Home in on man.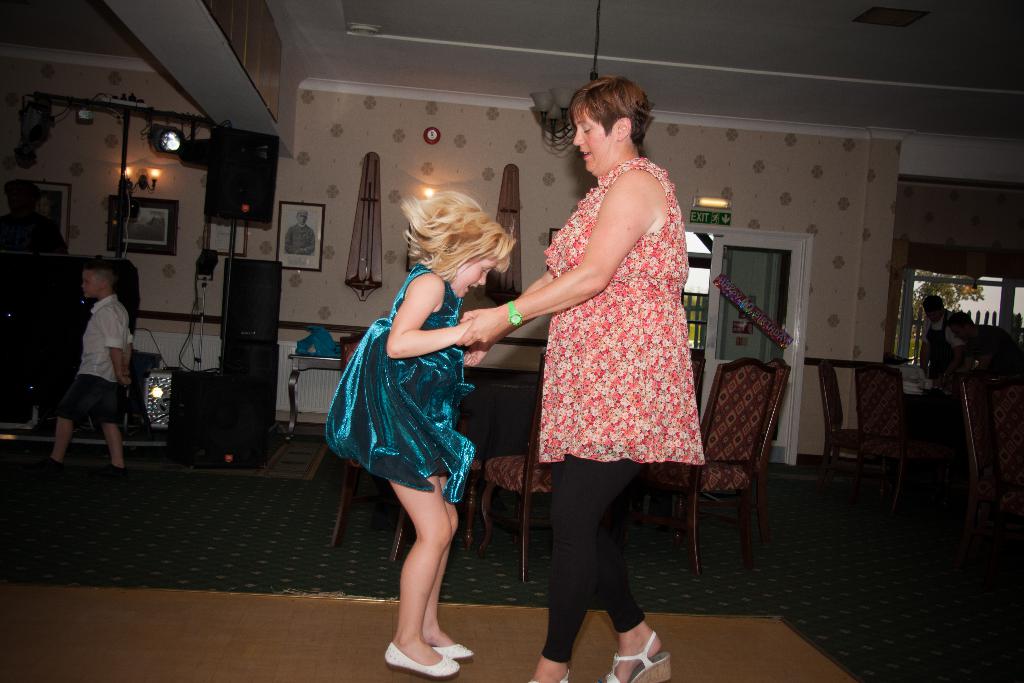
Homed in at detection(286, 210, 316, 252).
